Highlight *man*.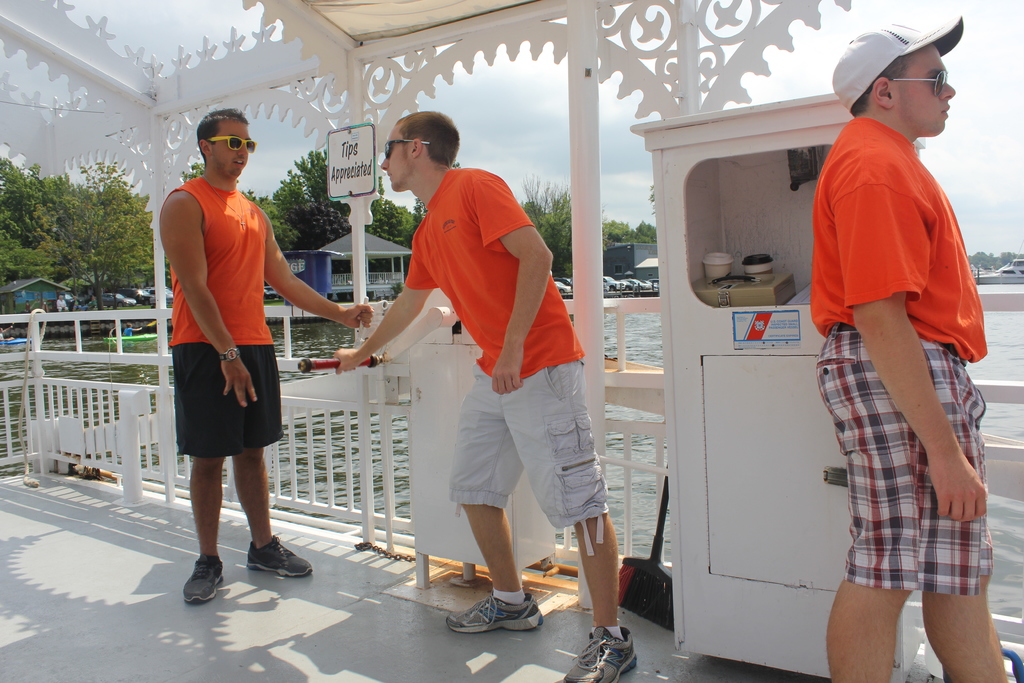
Highlighted region: {"x1": 810, "y1": 18, "x2": 1006, "y2": 681}.
